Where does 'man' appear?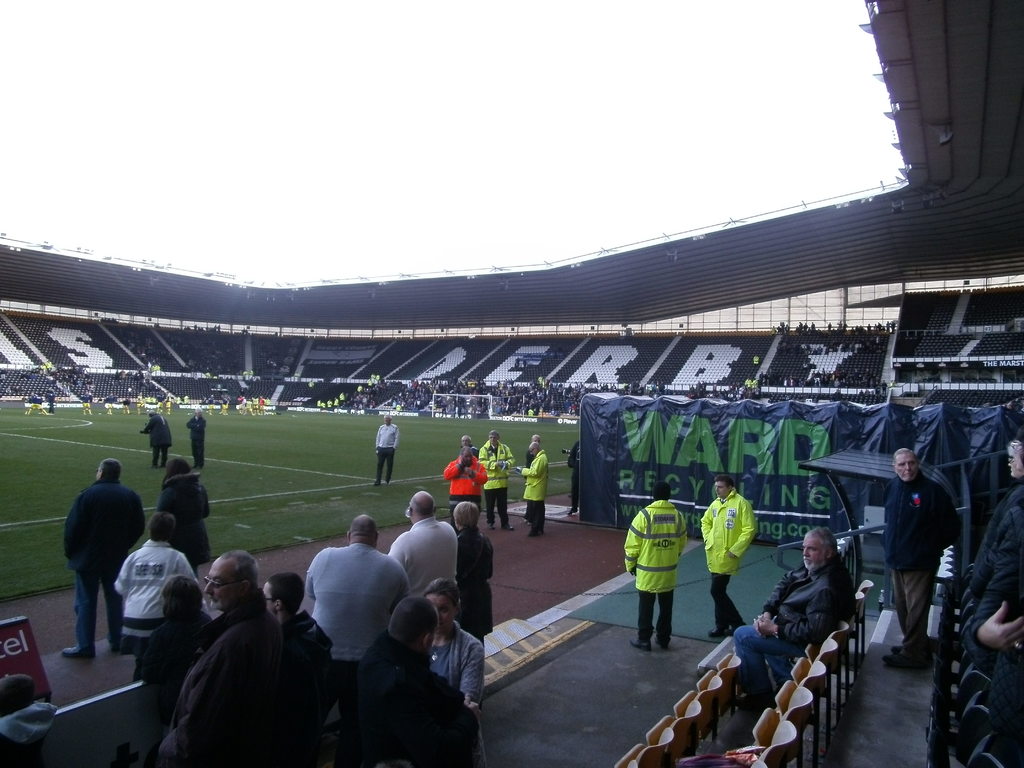
Appears at select_region(728, 527, 852, 712).
